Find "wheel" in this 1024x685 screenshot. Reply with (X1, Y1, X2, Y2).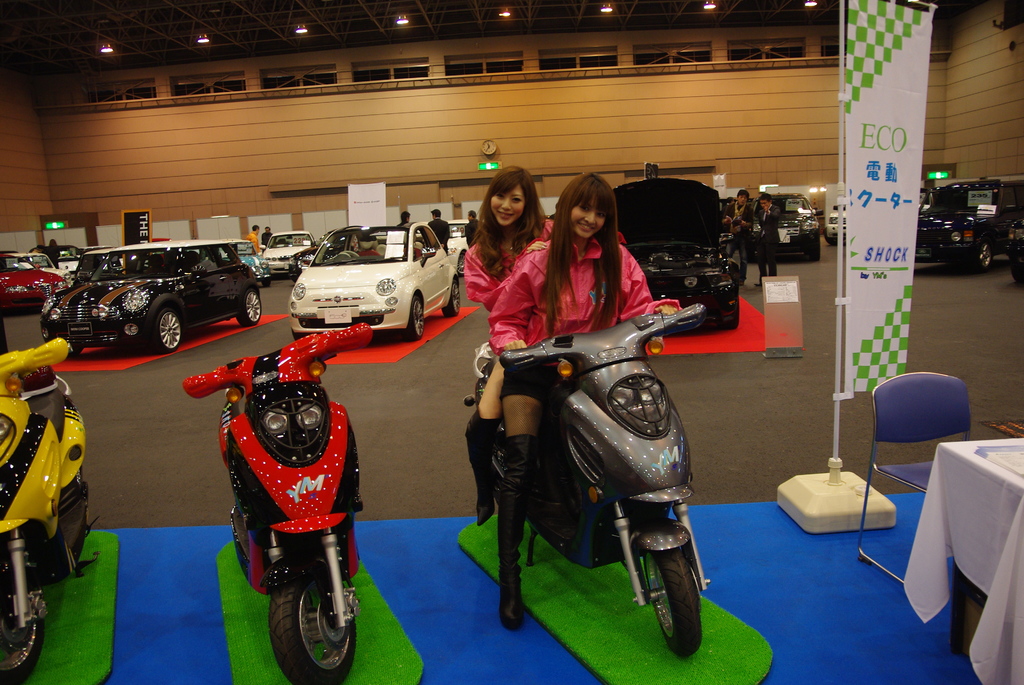
(442, 283, 460, 317).
